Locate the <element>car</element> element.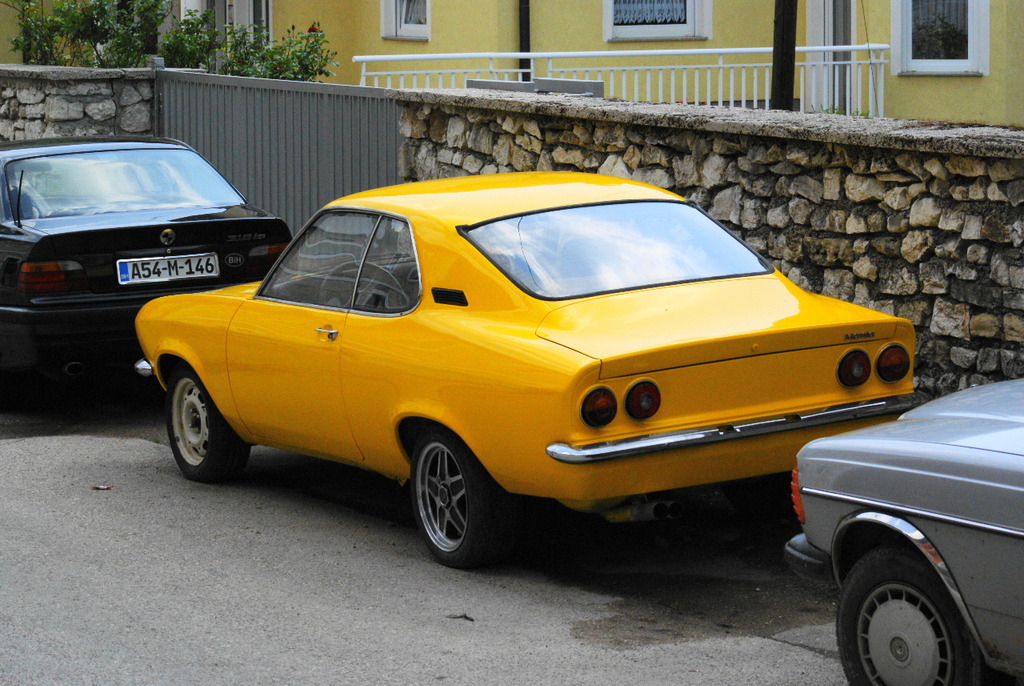
Element bbox: 779 377 1023 685.
